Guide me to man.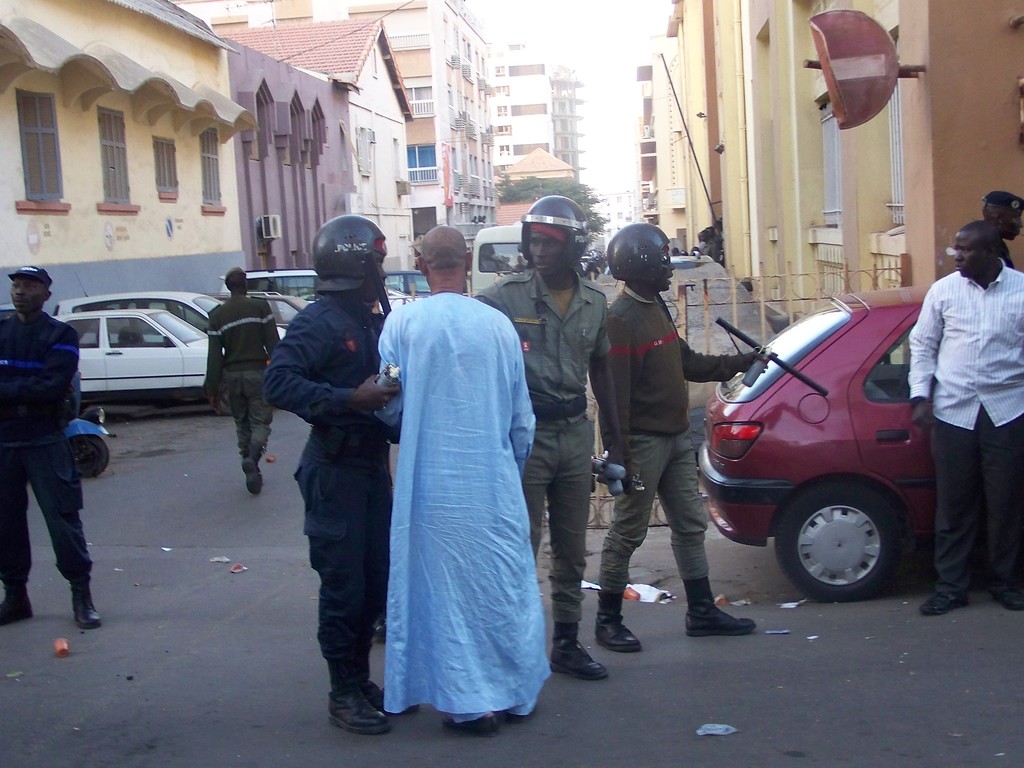
Guidance: (x1=905, y1=219, x2=1023, y2=616).
